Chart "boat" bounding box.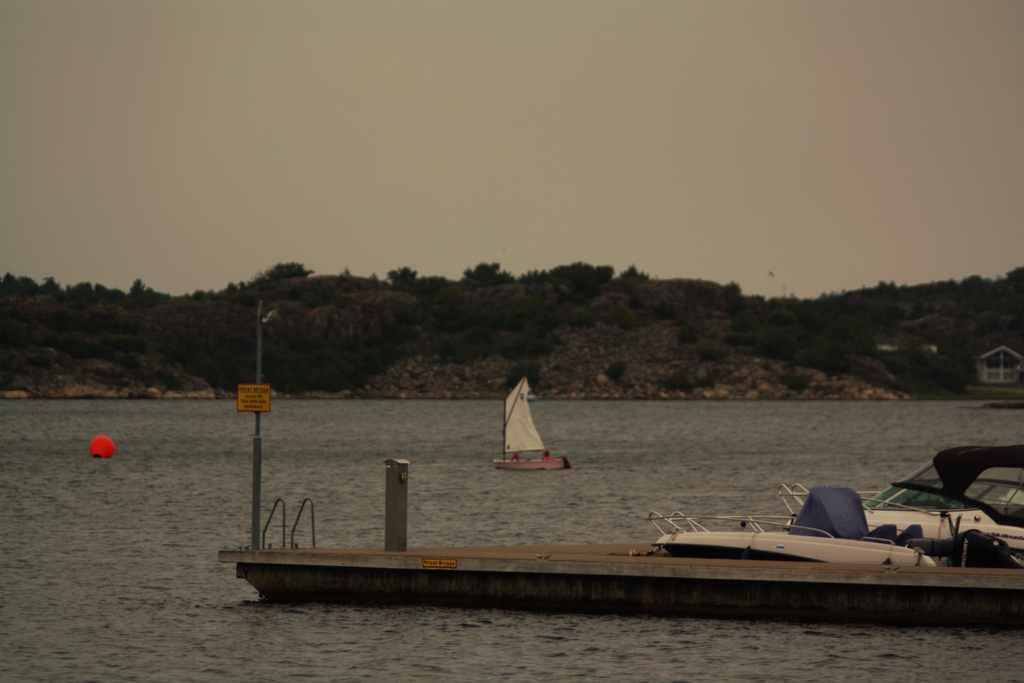
Charted: (x1=849, y1=449, x2=1023, y2=545).
